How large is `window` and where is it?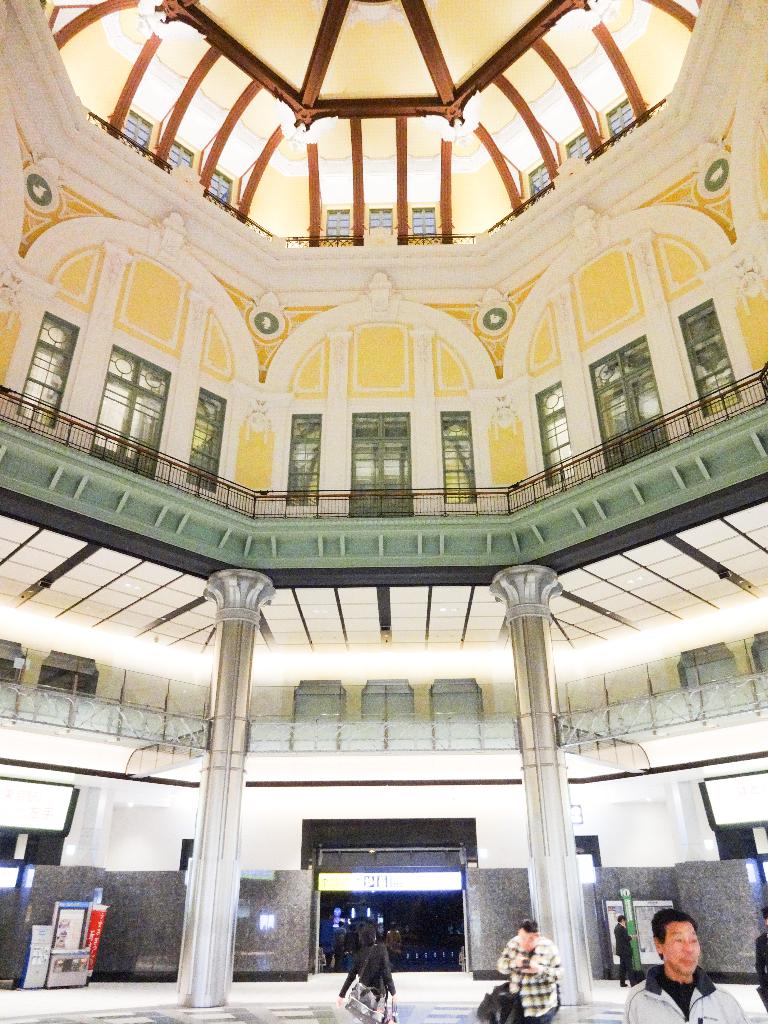
Bounding box: rect(317, 200, 452, 241).
